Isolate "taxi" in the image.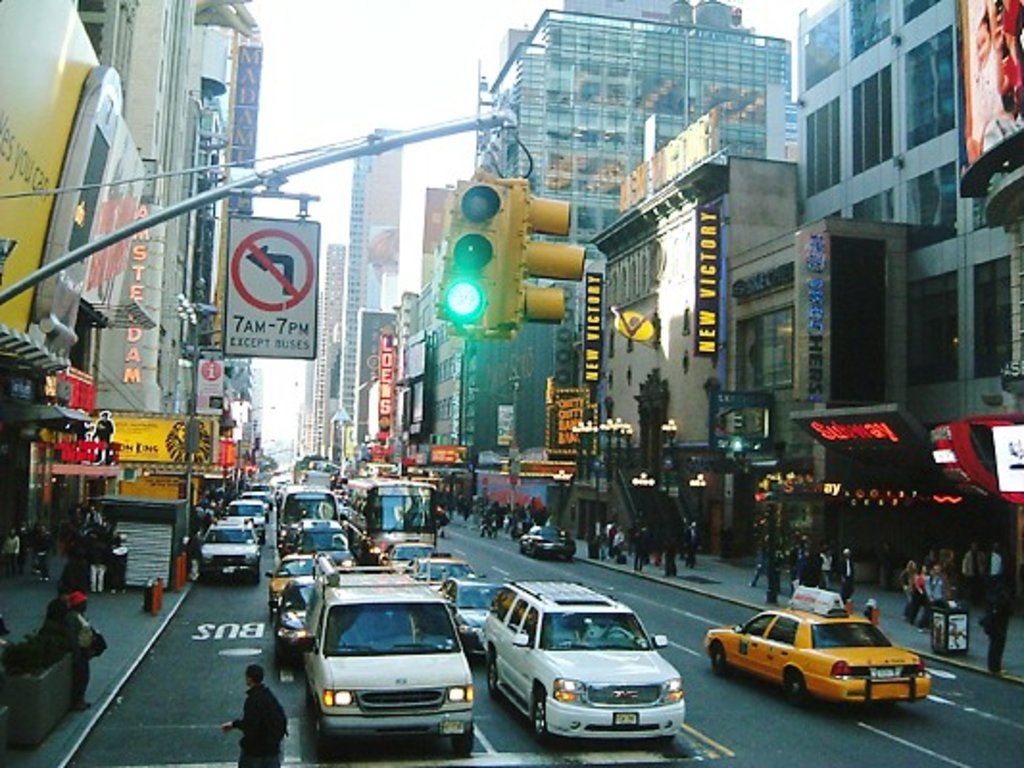
Isolated region: locate(402, 551, 484, 597).
